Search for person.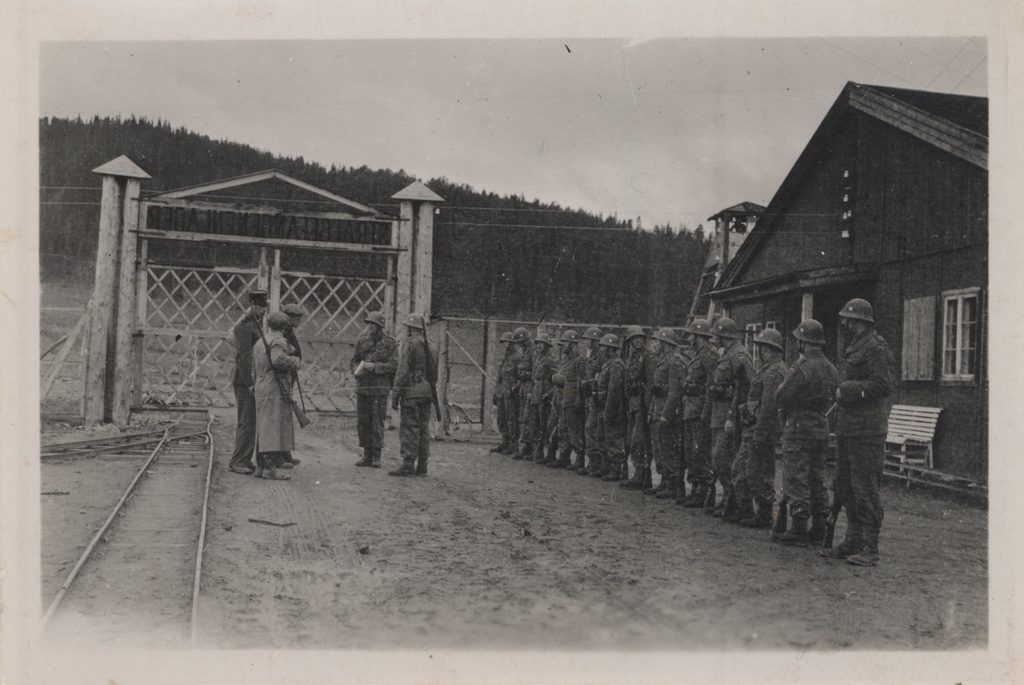
Found at region(826, 284, 906, 566).
